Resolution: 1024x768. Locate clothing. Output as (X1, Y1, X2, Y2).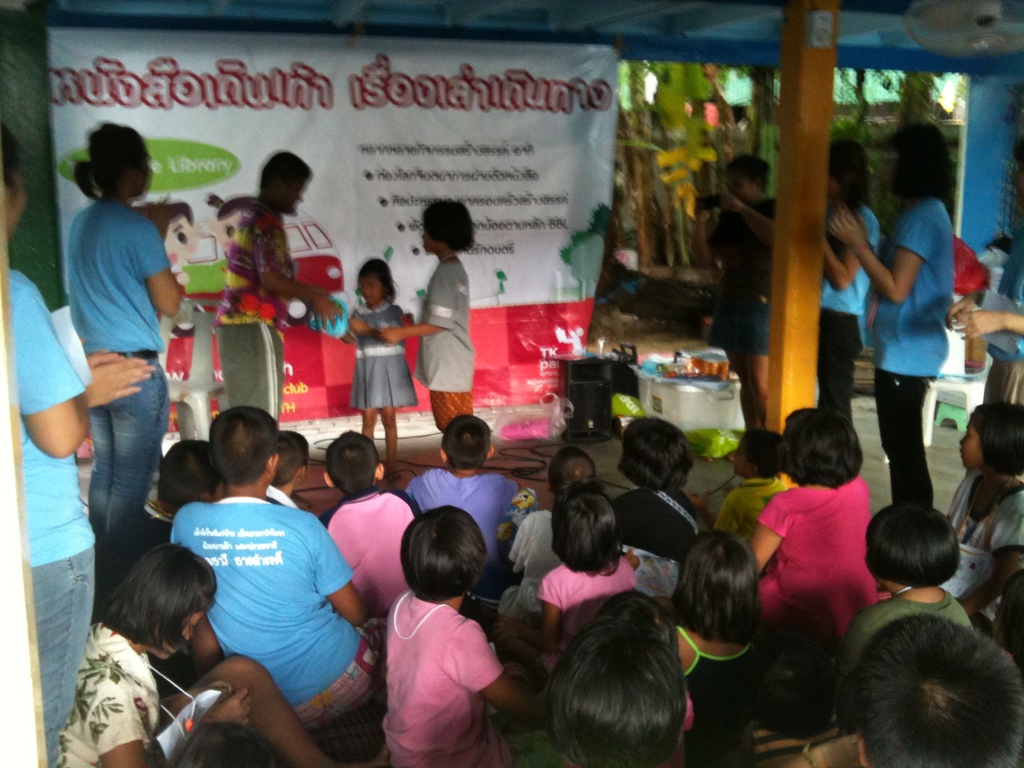
(5, 268, 103, 767).
